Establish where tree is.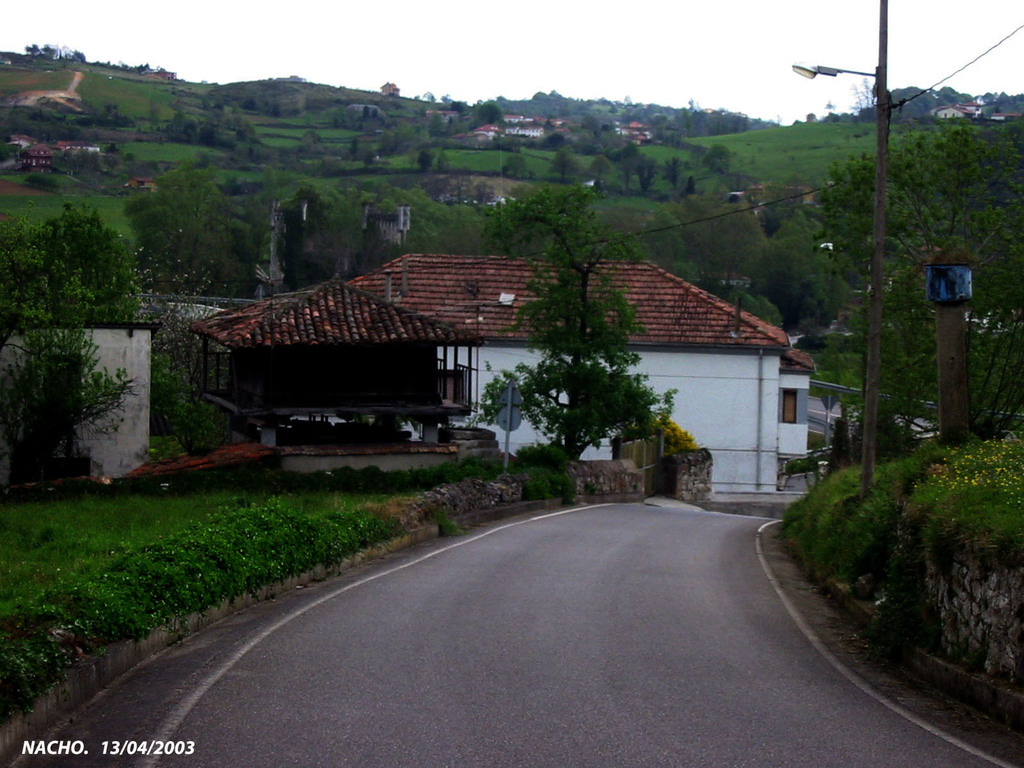
Established at bbox=[0, 278, 134, 493].
